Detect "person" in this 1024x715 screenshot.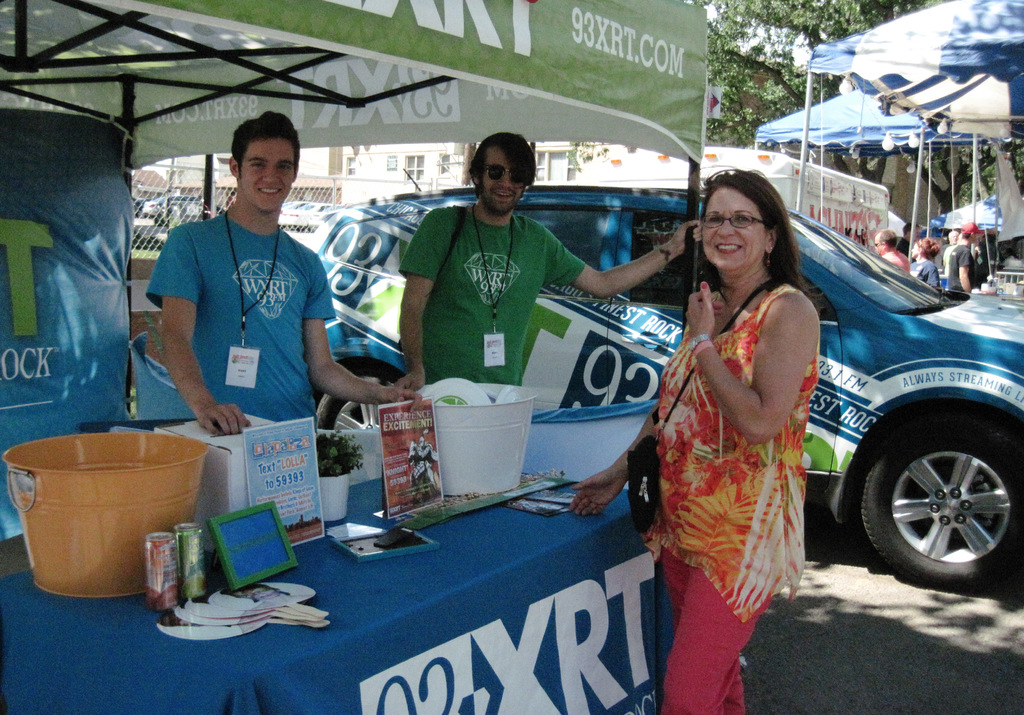
Detection: <bbox>908, 236, 939, 291</bbox>.
